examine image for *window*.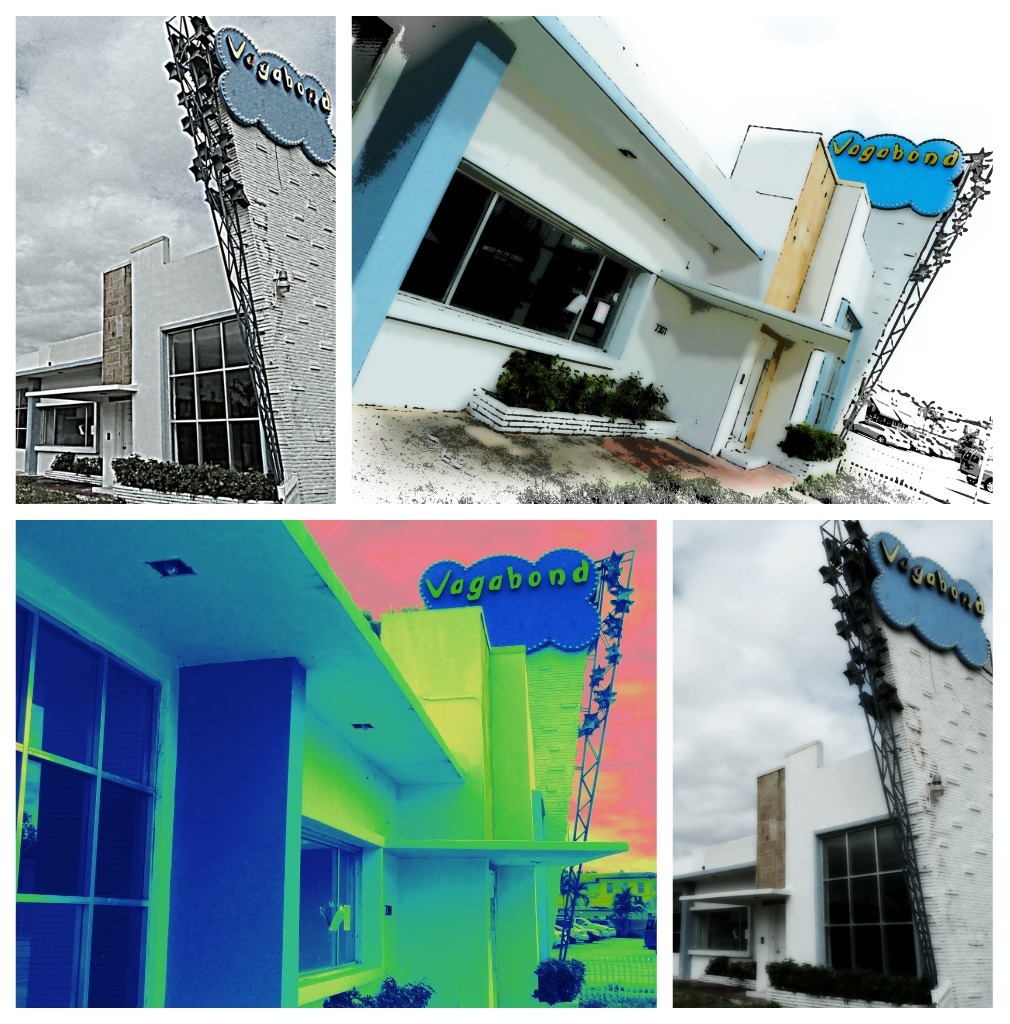
Examination result: rect(297, 812, 382, 1003).
